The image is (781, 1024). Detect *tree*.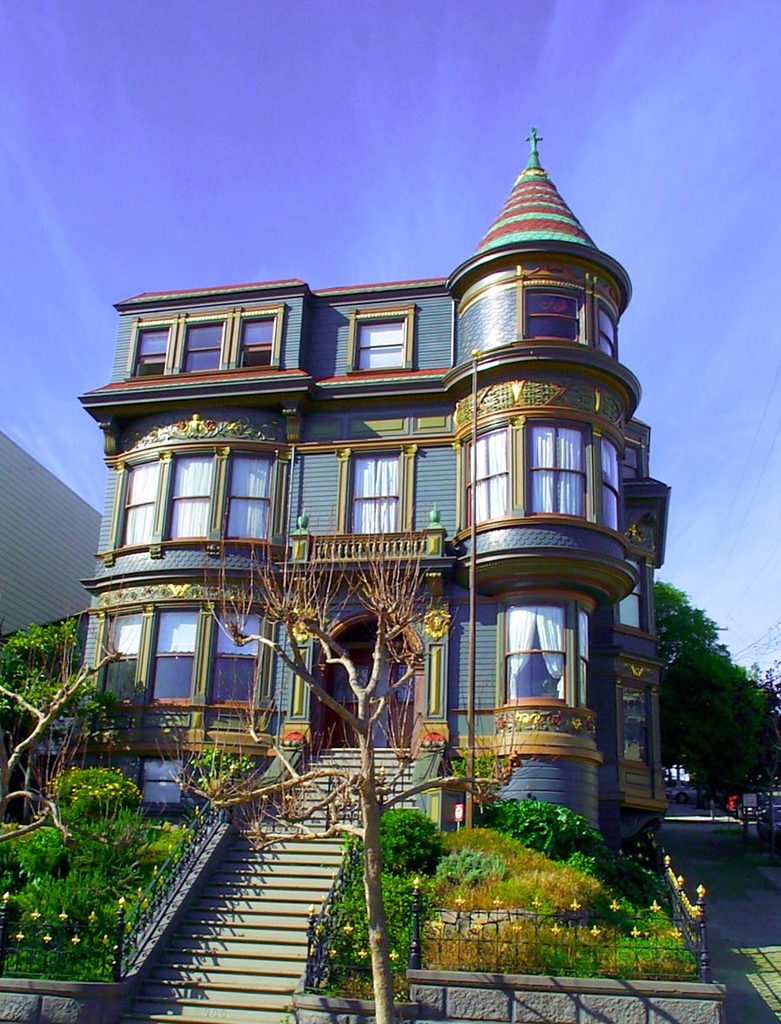
Detection: [656, 561, 769, 824].
